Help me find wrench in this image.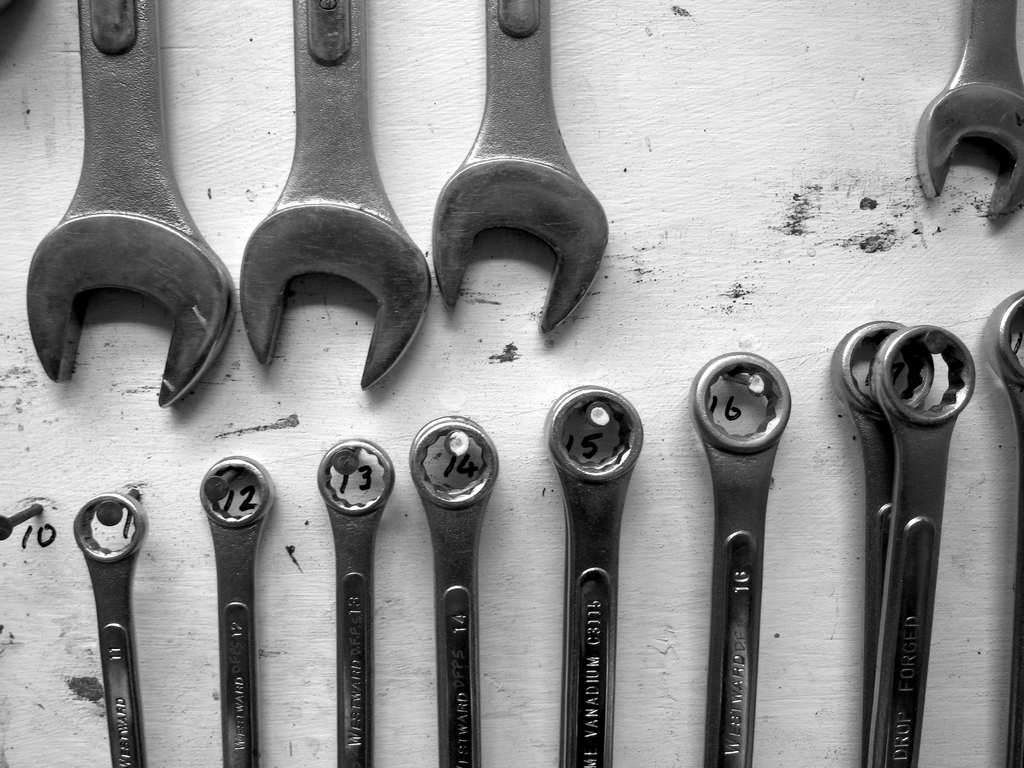
Found it: {"left": 316, "top": 436, "right": 396, "bottom": 767}.
